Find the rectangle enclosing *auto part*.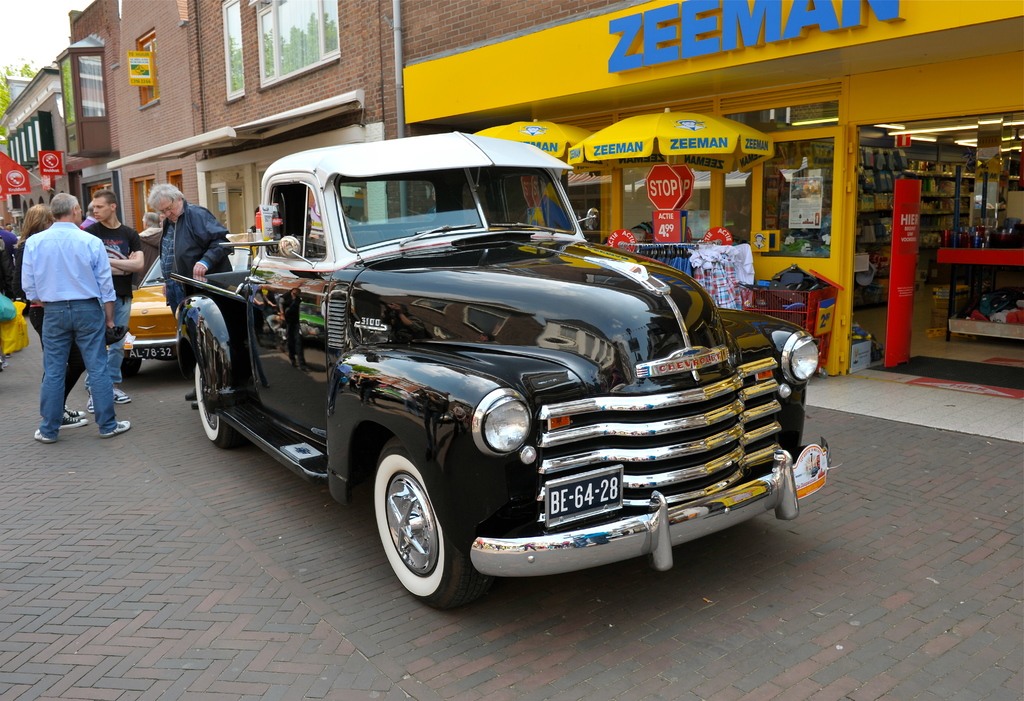
x1=184, y1=362, x2=243, y2=456.
